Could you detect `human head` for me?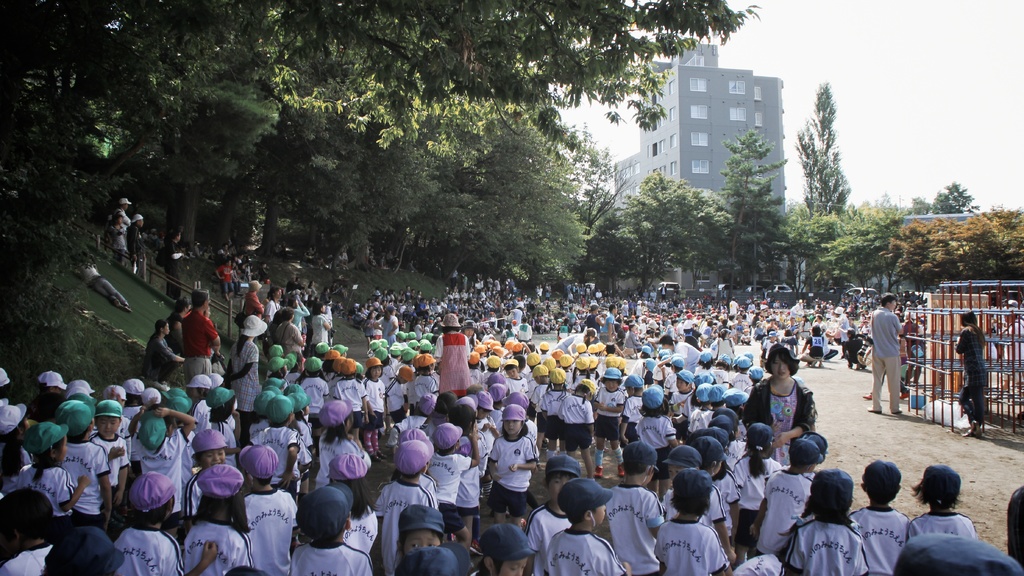
Detection result: <region>191, 287, 209, 308</region>.
